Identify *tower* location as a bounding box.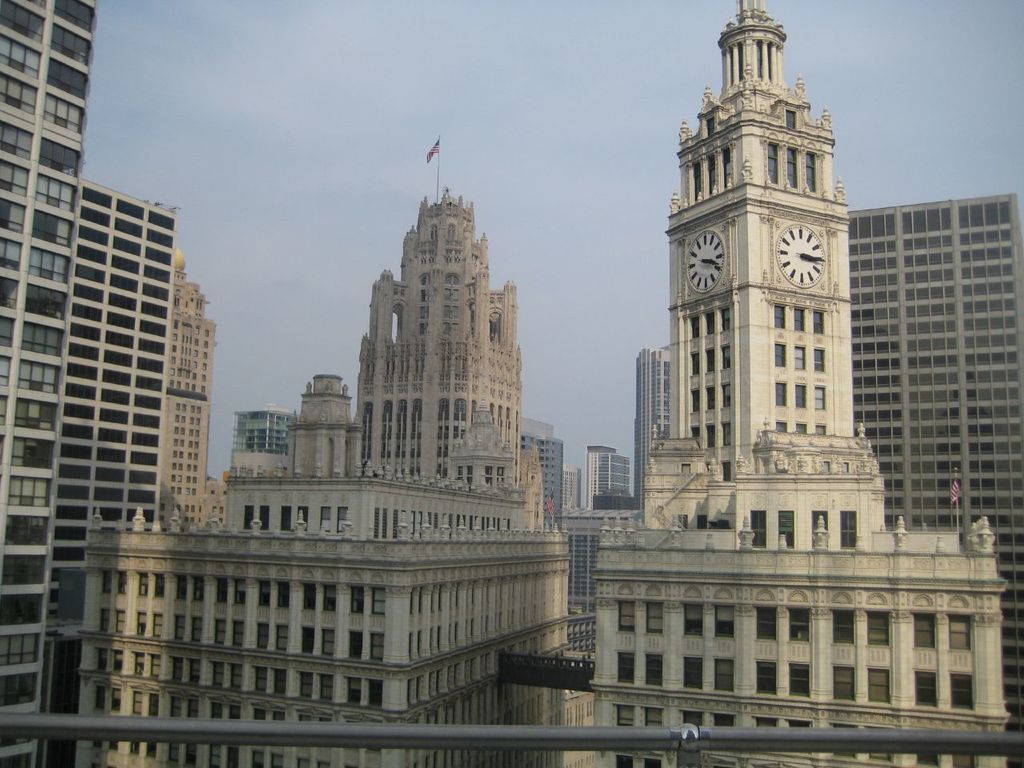
x1=61 y1=182 x2=183 y2=766.
